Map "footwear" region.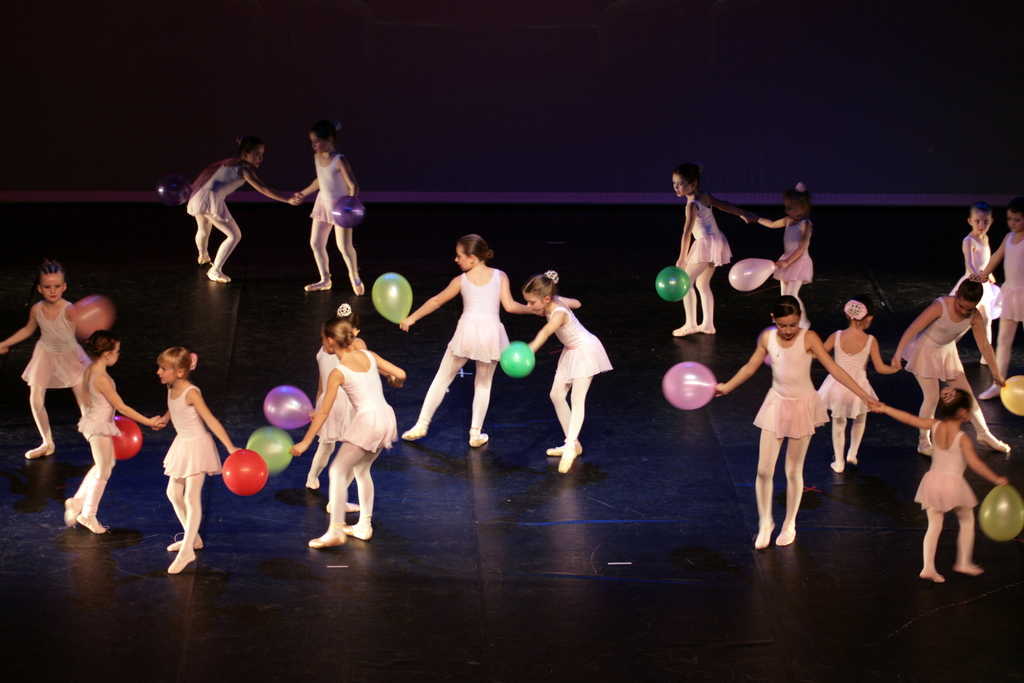
Mapped to 306,282,331,290.
